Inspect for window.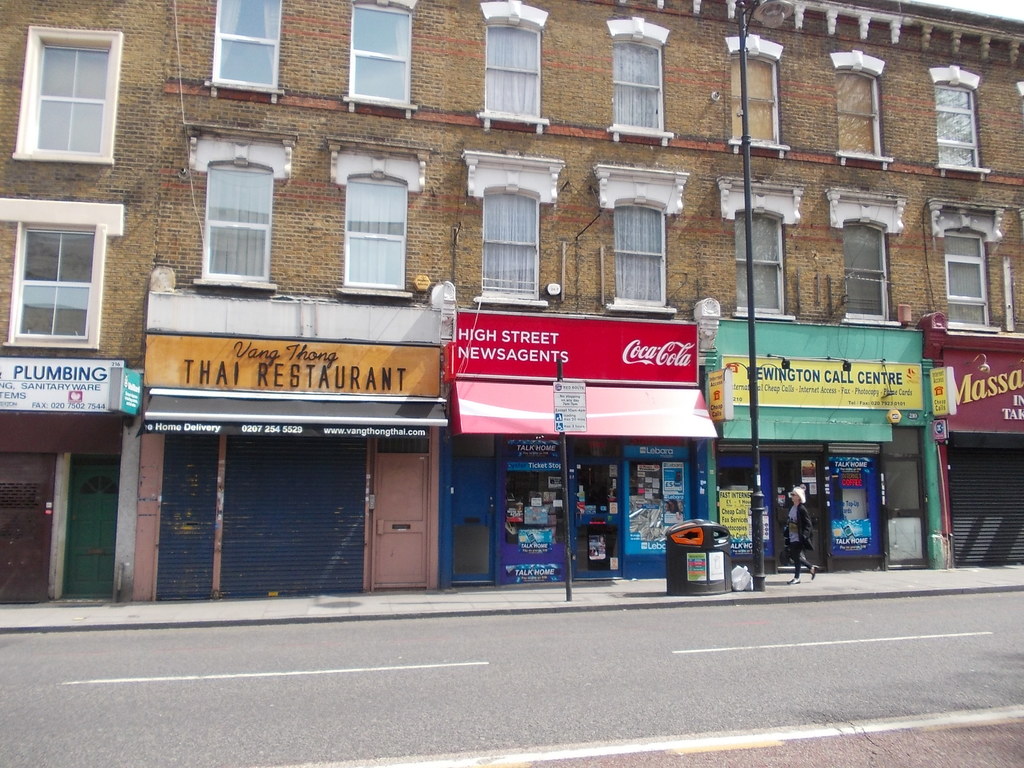
Inspection: 207/0/287/108.
